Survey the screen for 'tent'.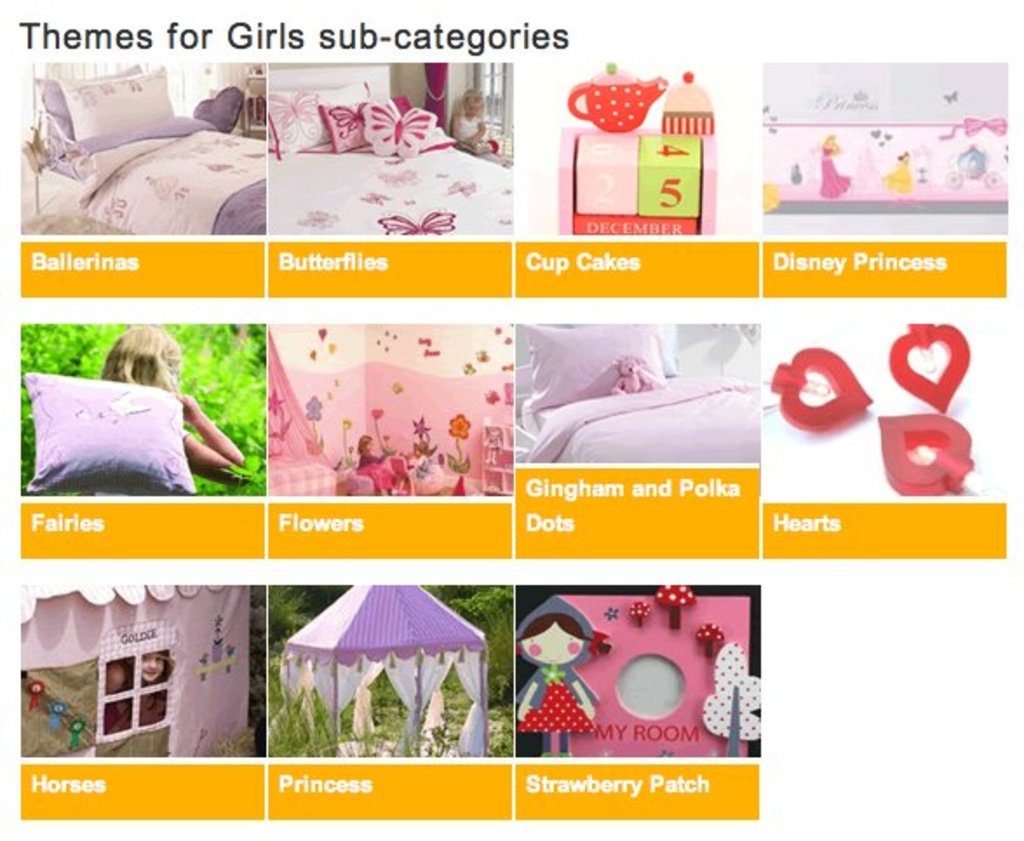
Survey found: {"x1": 19, "y1": 585, "x2": 249, "y2": 759}.
